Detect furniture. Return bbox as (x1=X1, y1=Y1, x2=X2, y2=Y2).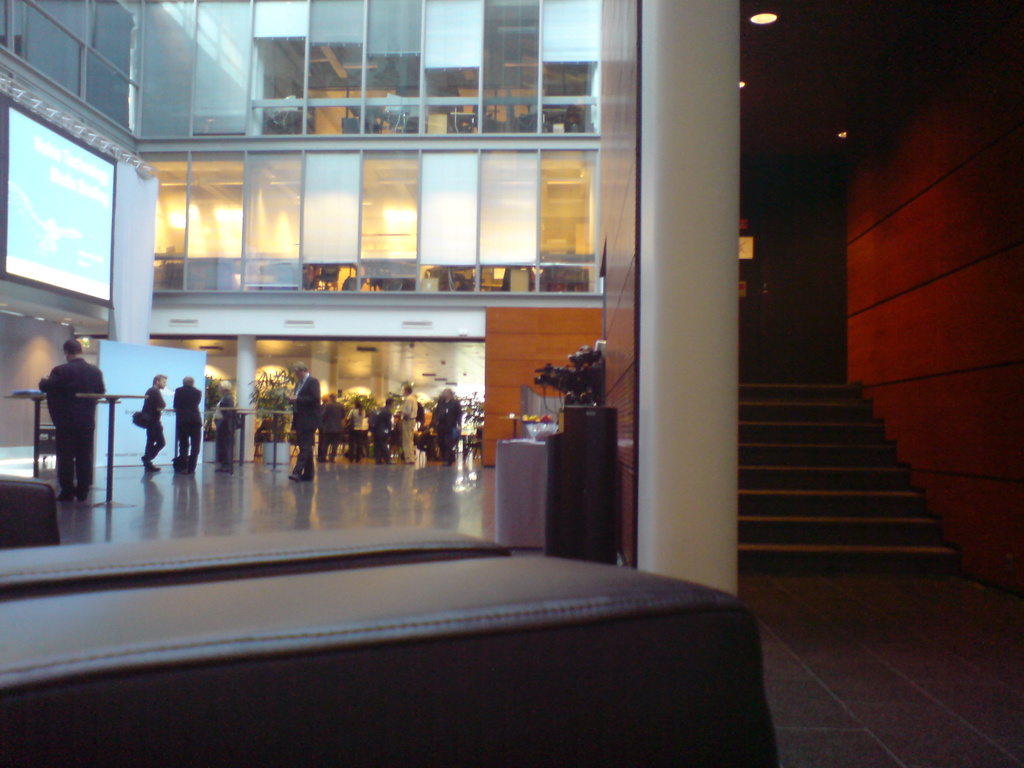
(x1=159, y1=405, x2=183, y2=470).
